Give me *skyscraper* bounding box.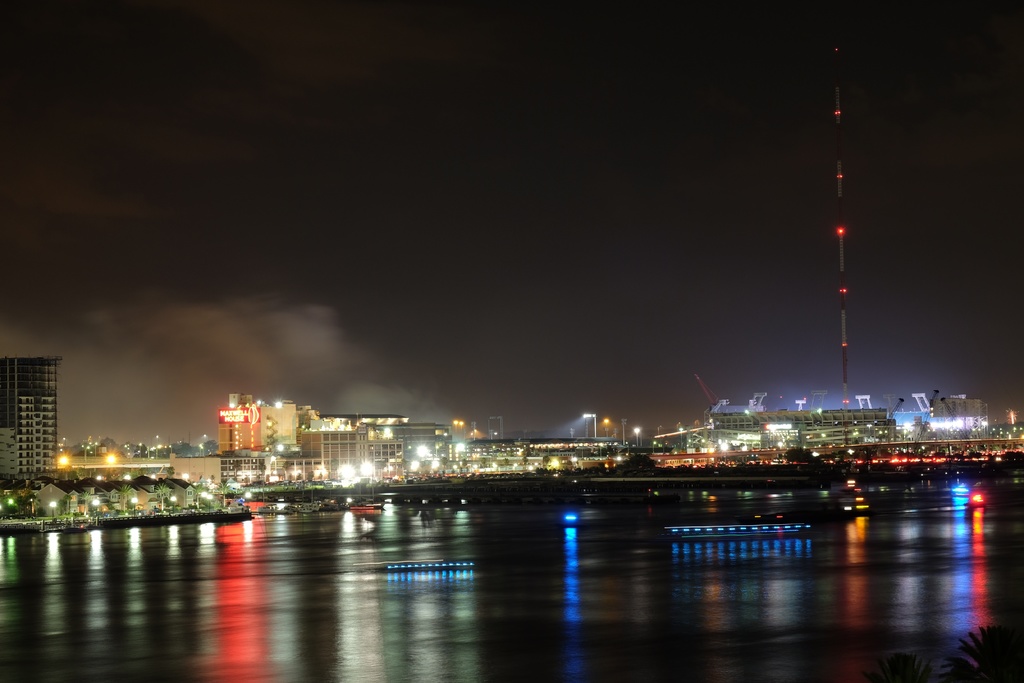
{"left": 214, "top": 395, "right": 262, "bottom": 450}.
